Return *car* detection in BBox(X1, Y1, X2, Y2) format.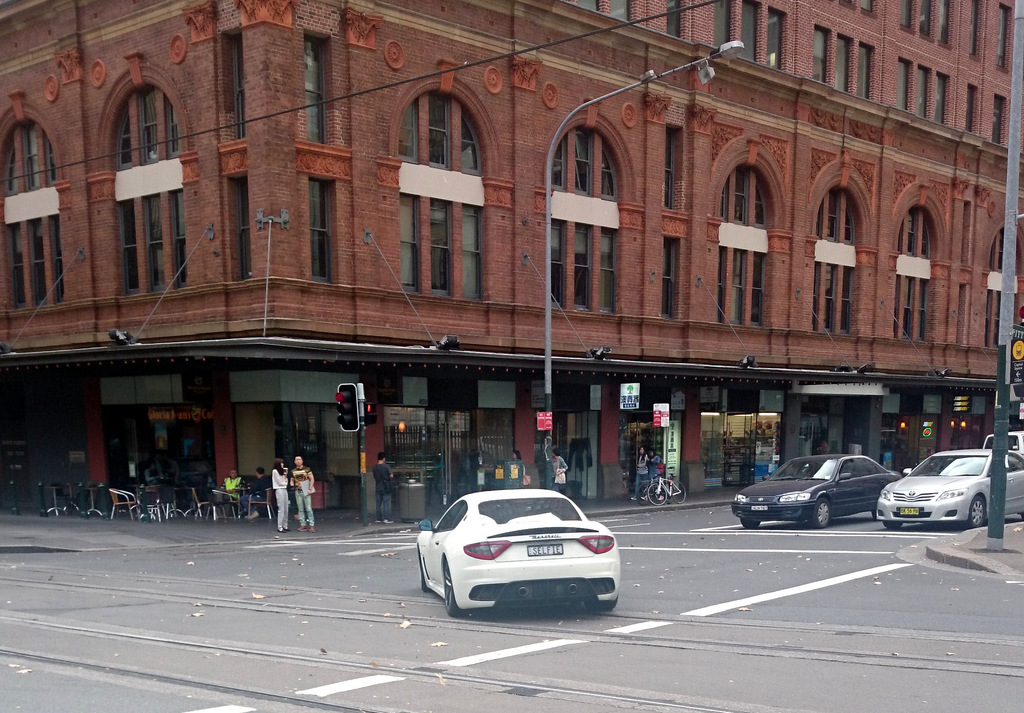
BBox(416, 483, 630, 621).
